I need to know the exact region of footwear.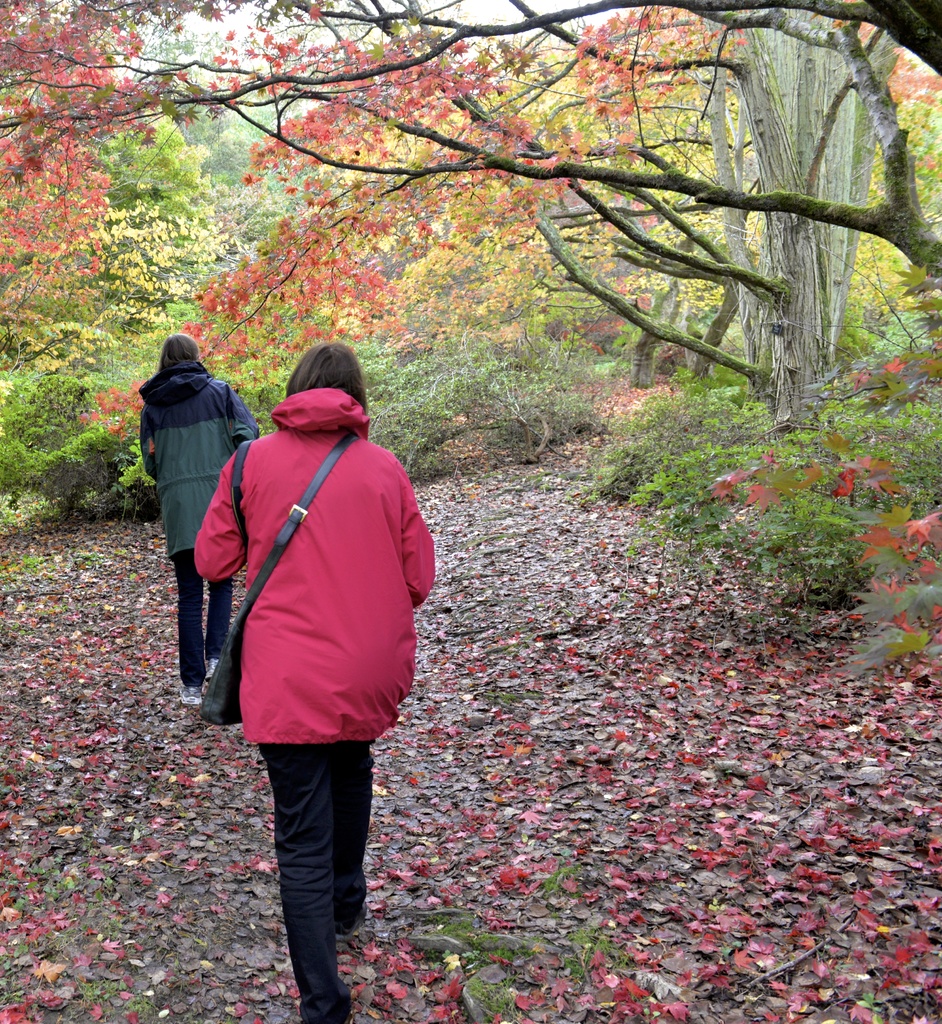
Region: 212 659 223 682.
